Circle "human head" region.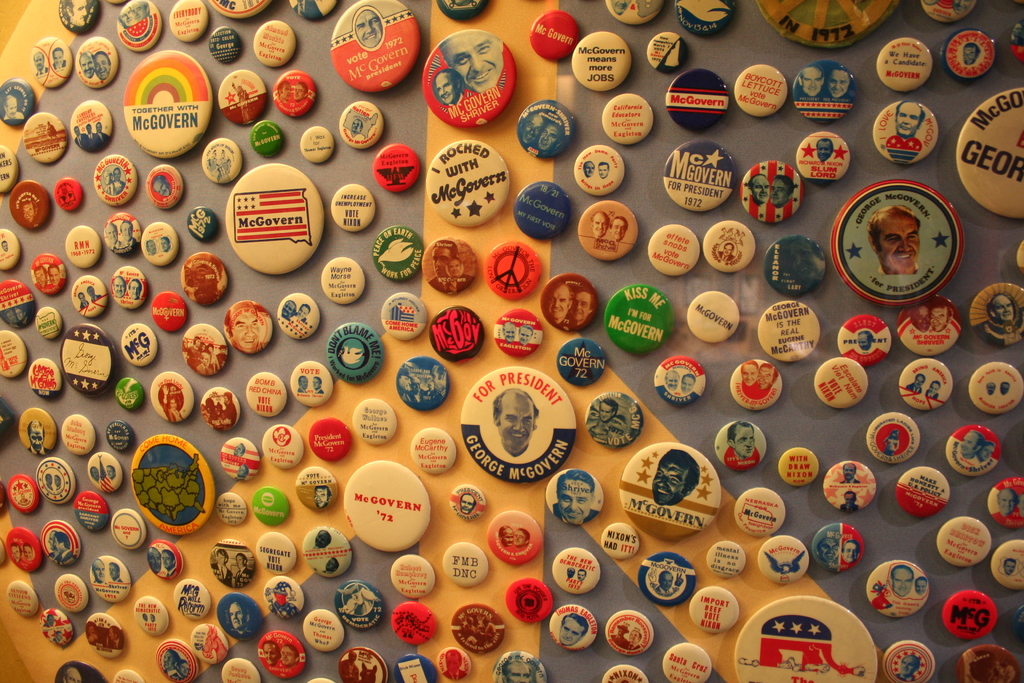
Region: rect(546, 284, 573, 320).
